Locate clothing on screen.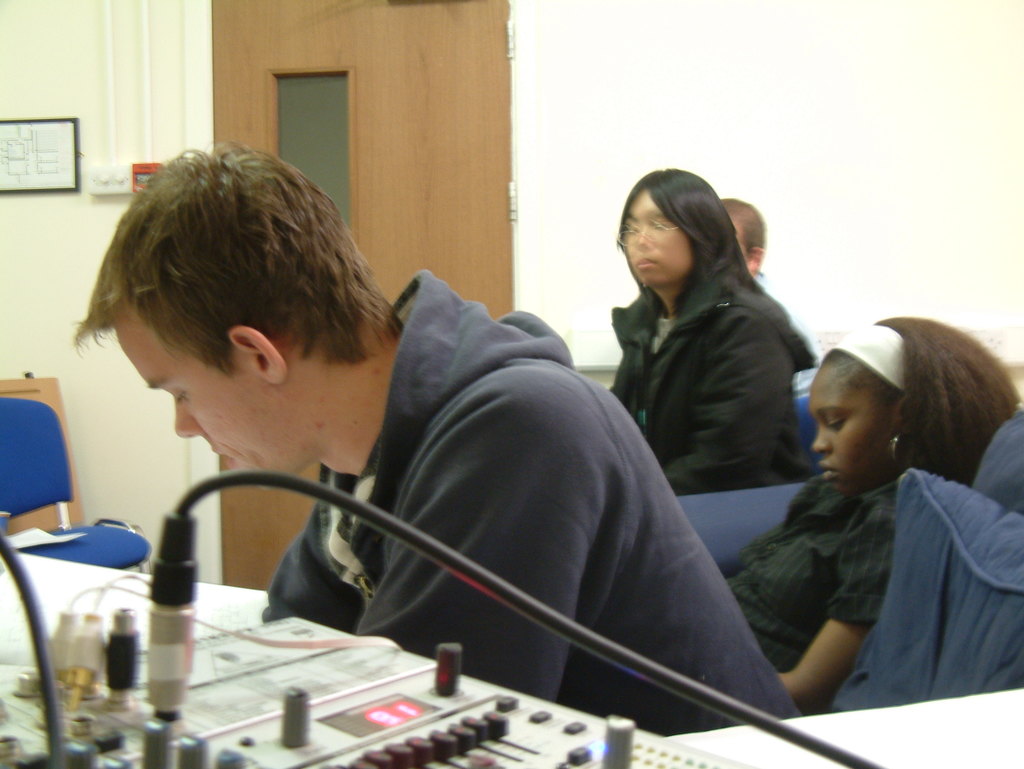
On screen at (x1=585, y1=205, x2=829, y2=511).
